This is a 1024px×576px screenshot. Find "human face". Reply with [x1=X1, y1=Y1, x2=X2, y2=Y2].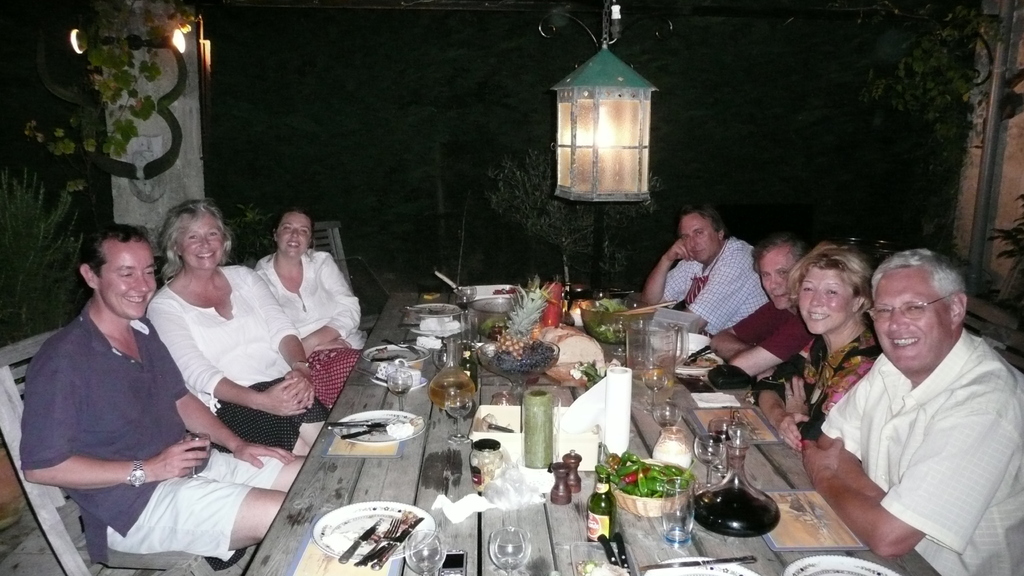
[x1=676, y1=215, x2=718, y2=265].
